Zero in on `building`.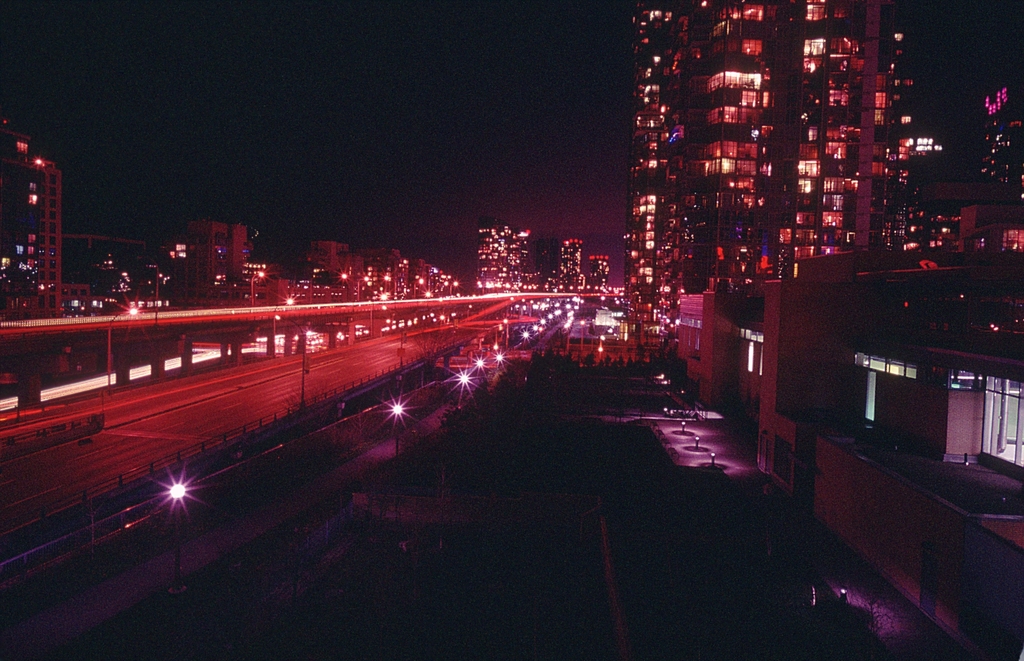
Zeroed in: 472:219:547:288.
